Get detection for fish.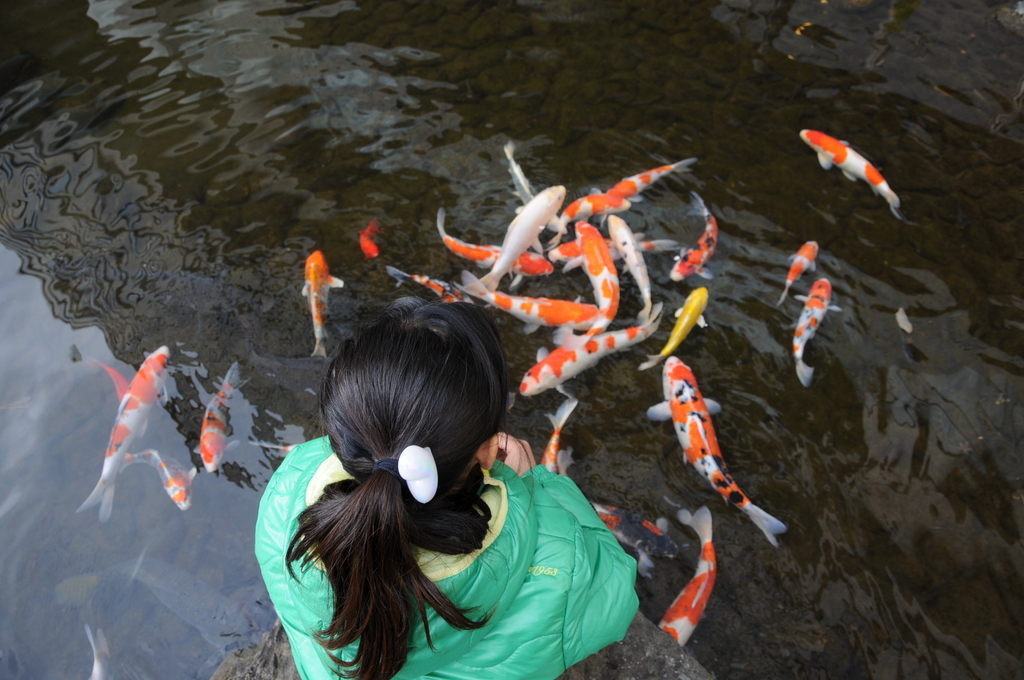
Detection: 648, 350, 787, 551.
